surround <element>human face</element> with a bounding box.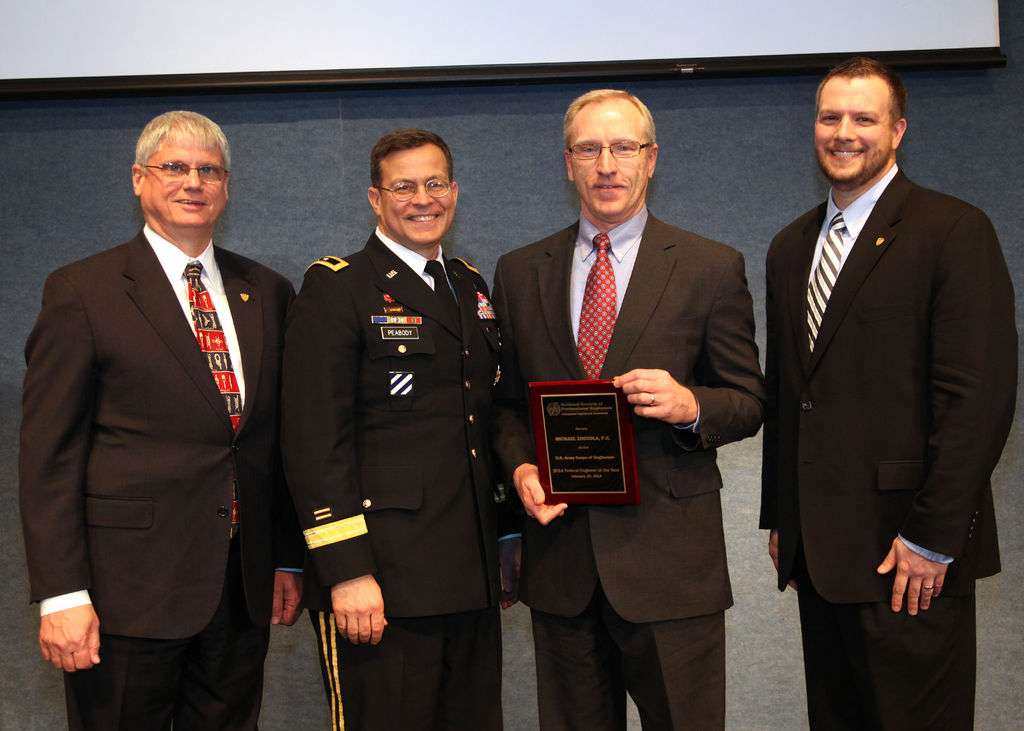
[x1=812, y1=79, x2=895, y2=182].
